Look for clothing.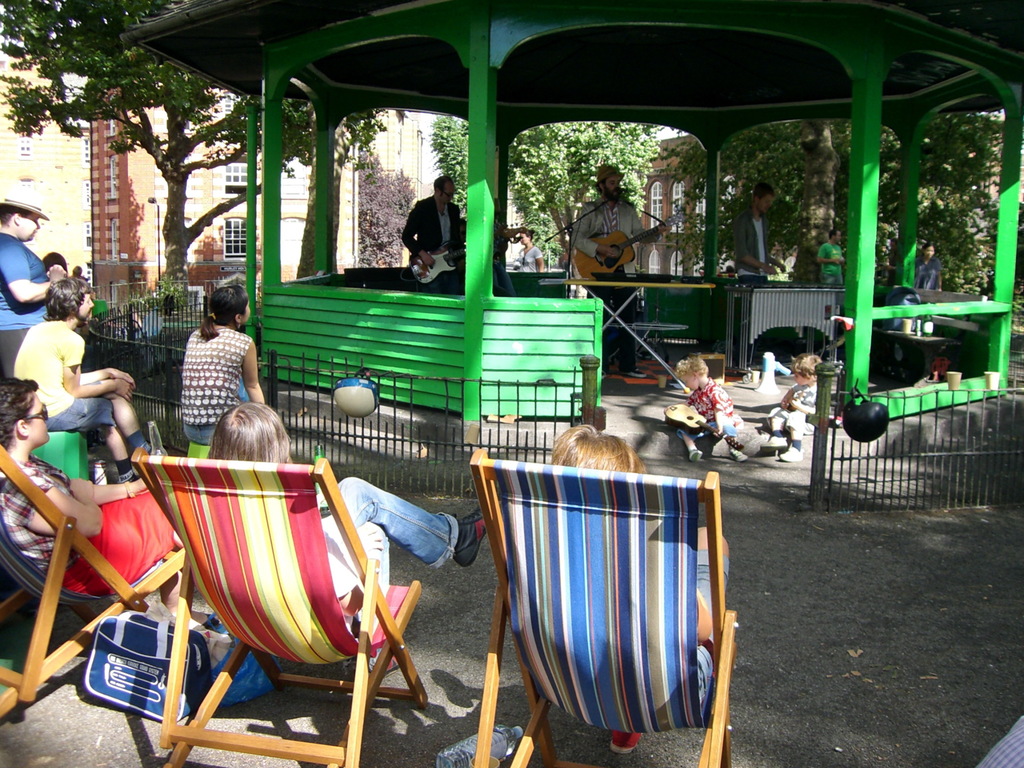
Found: rect(0, 232, 49, 377).
